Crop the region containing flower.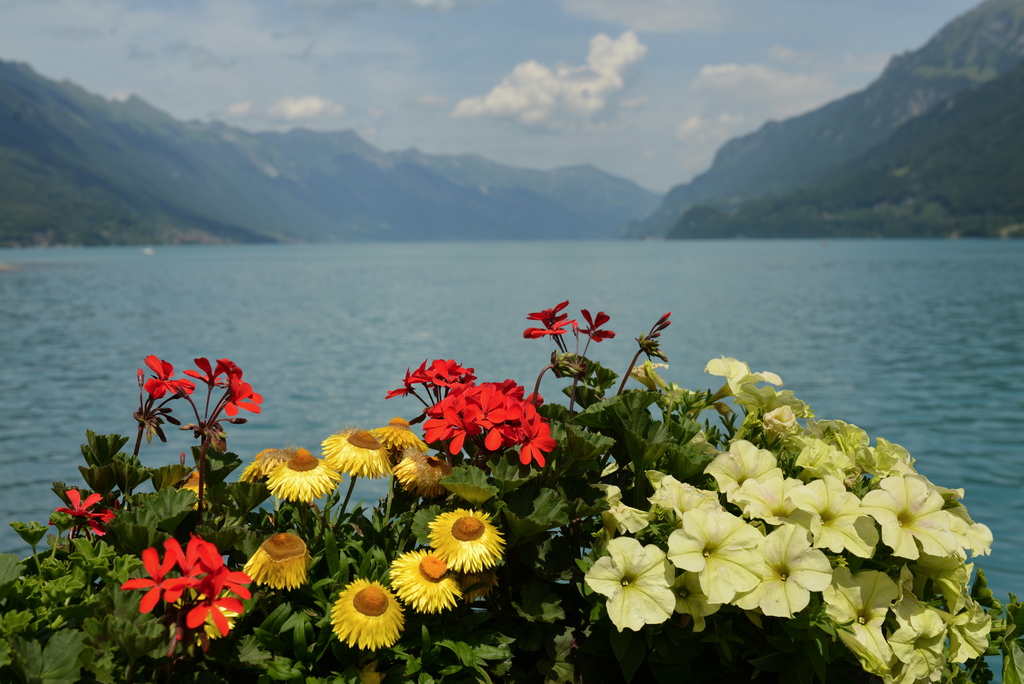
Crop region: box=[262, 445, 341, 501].
